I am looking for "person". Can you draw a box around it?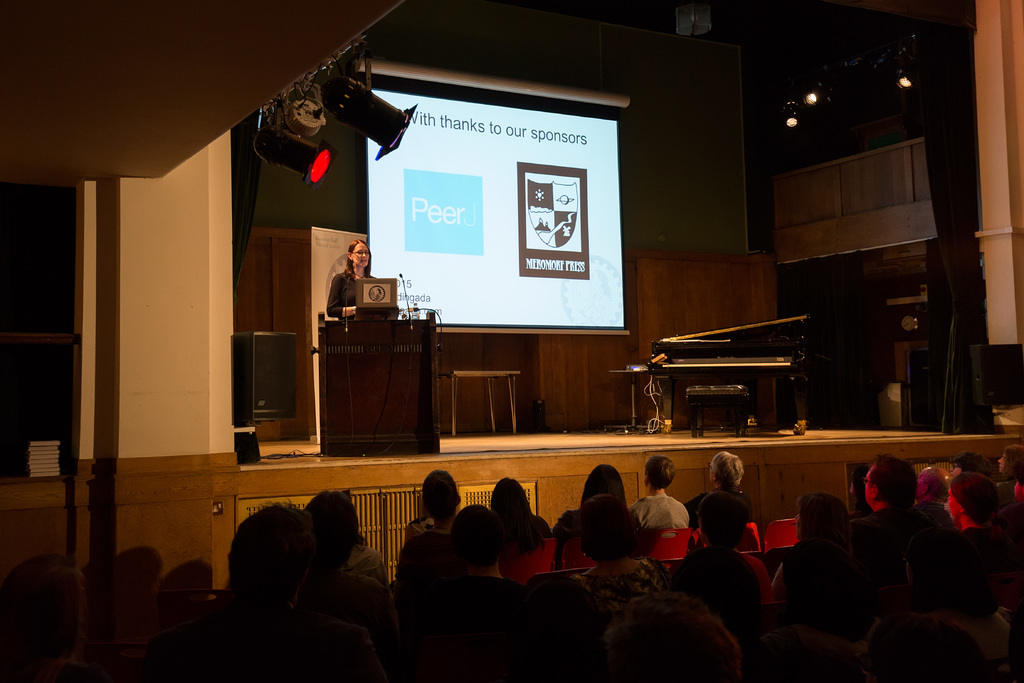
Sure, the bounding box is (x1=690, y1=447, x2=753, y2=529).
